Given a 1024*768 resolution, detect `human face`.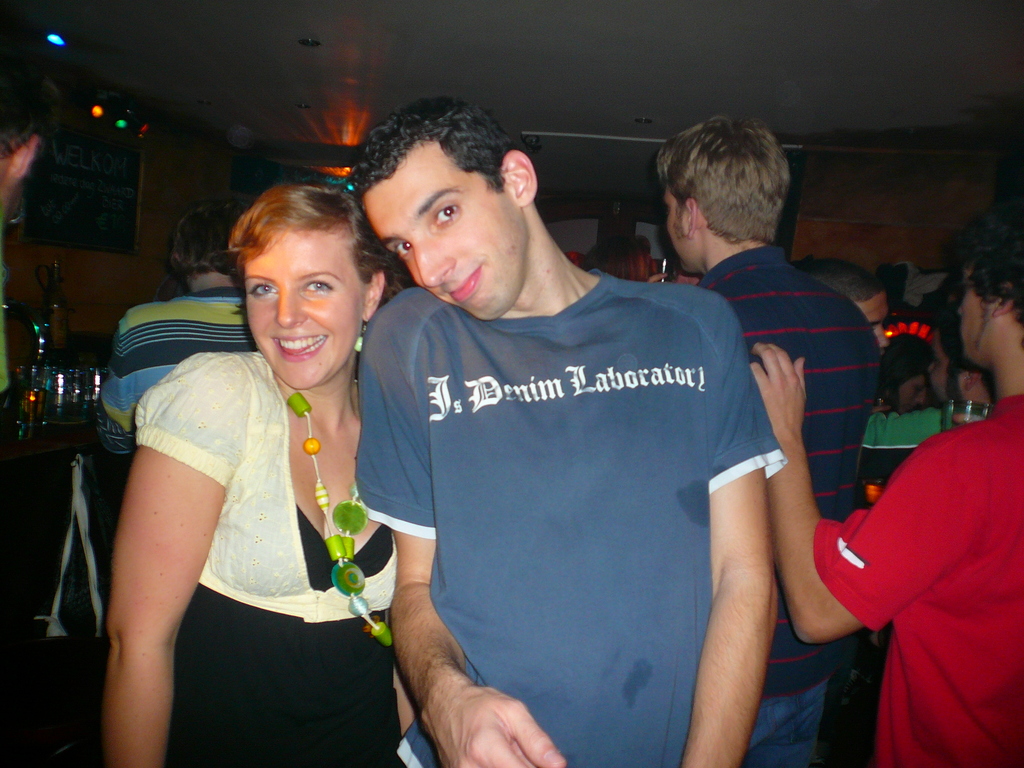
BBox(362, 144, 525, 316).
